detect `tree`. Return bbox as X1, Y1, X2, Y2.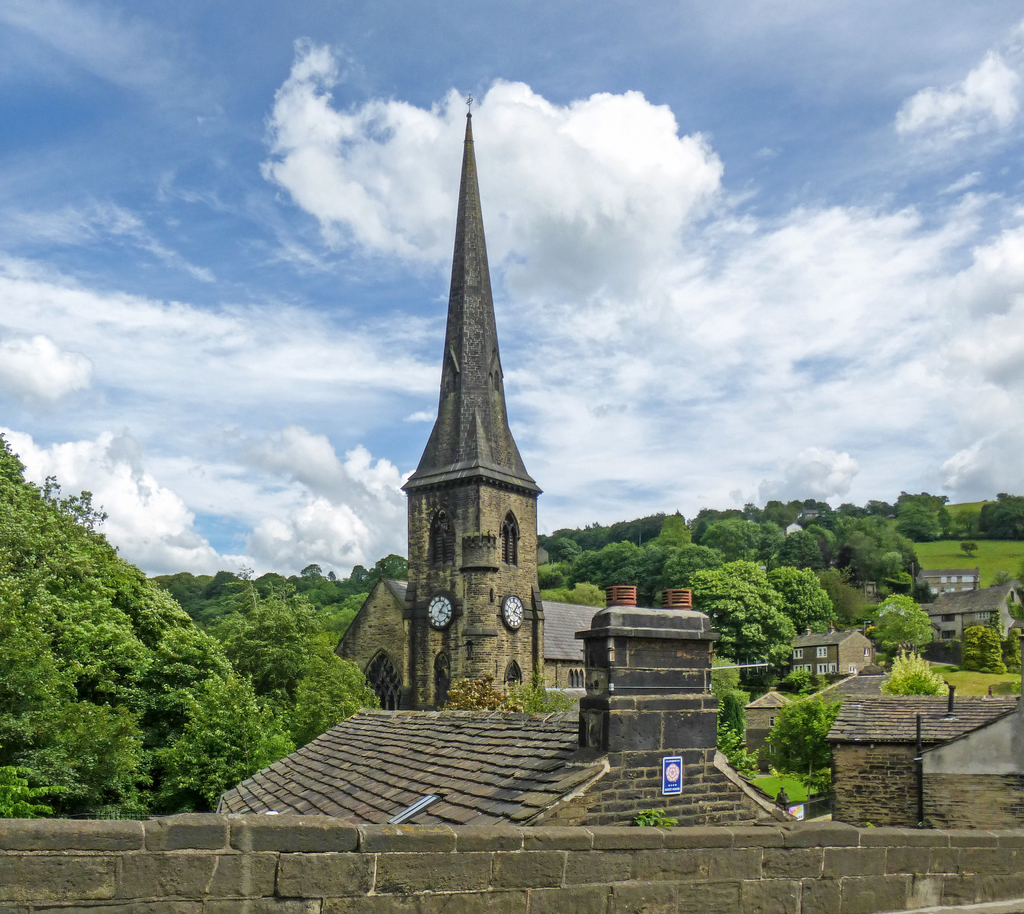
803, 525, 848, 557.
